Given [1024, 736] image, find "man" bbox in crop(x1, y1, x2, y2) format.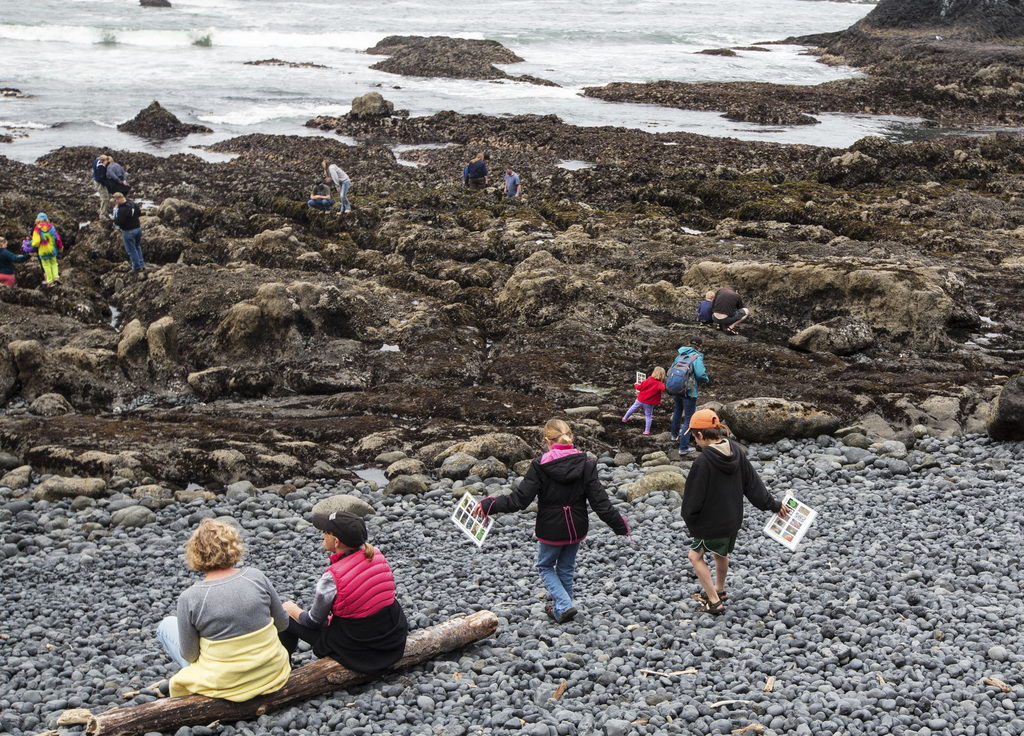
crop(465, 150, 488, 191).
